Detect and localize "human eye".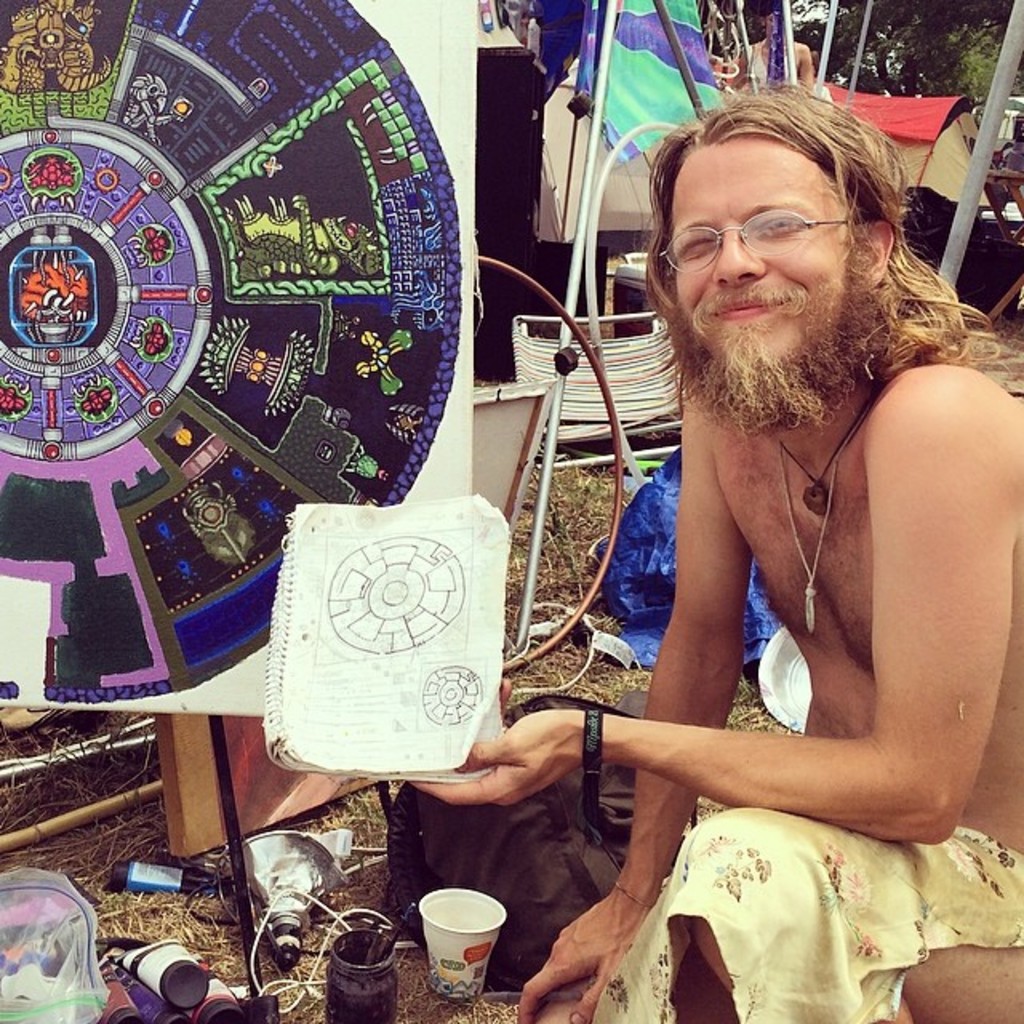
Localized at left=672, top=221, right=722, bottom=262.
